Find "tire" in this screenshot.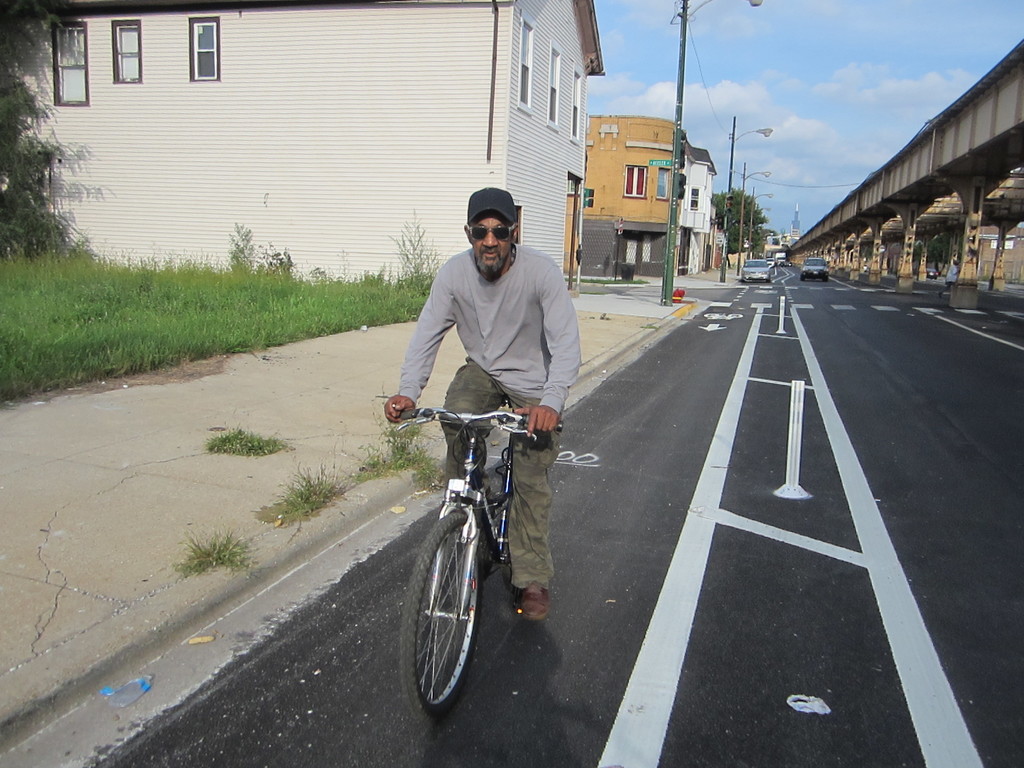
The bounding box for "tire" is (765,278,772,283).
